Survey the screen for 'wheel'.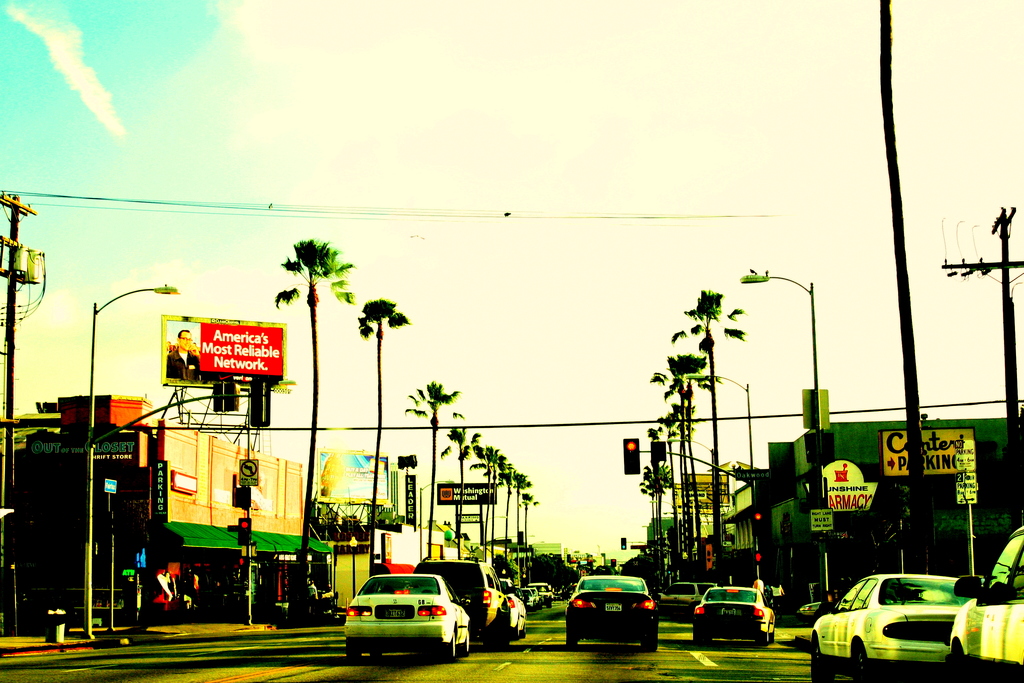
Survey found: x1=366, y1=649, x2=381, y2=659.
